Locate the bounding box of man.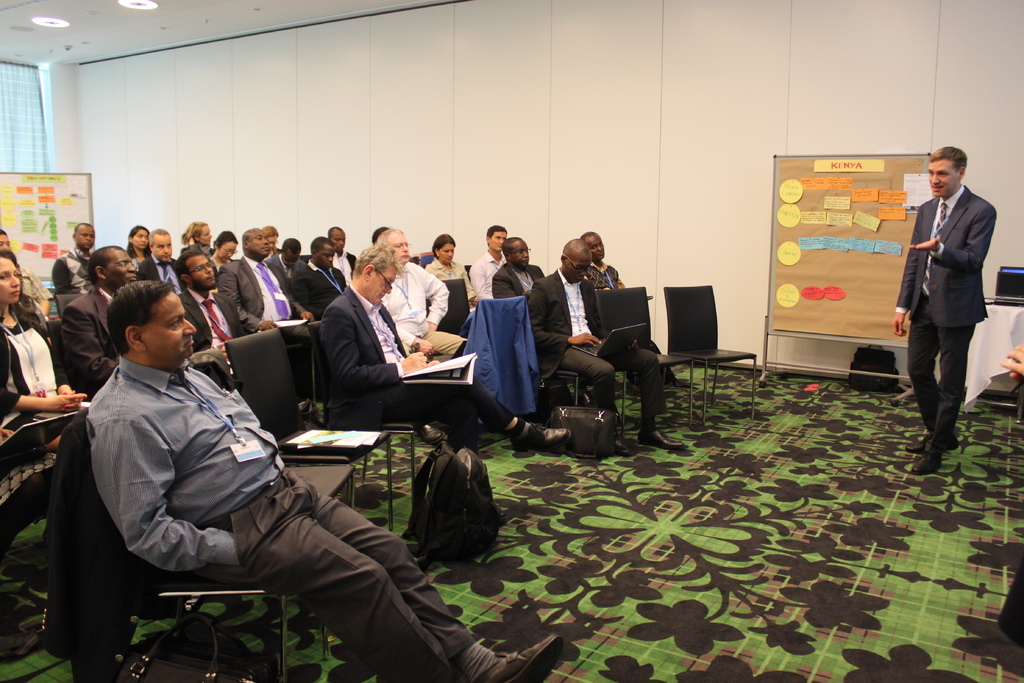
Bounding box: 321:243:568:458.
